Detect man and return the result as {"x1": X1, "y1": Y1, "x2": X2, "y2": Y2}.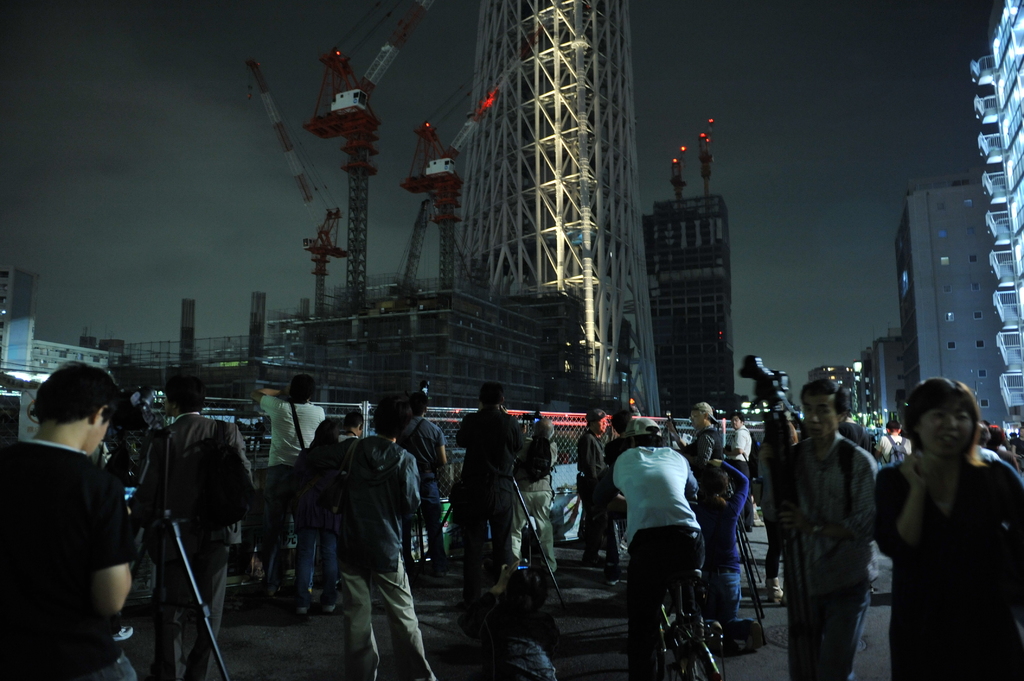
{"x1": 252, "y1": 377, "x2": 326, "y2": 620}.
